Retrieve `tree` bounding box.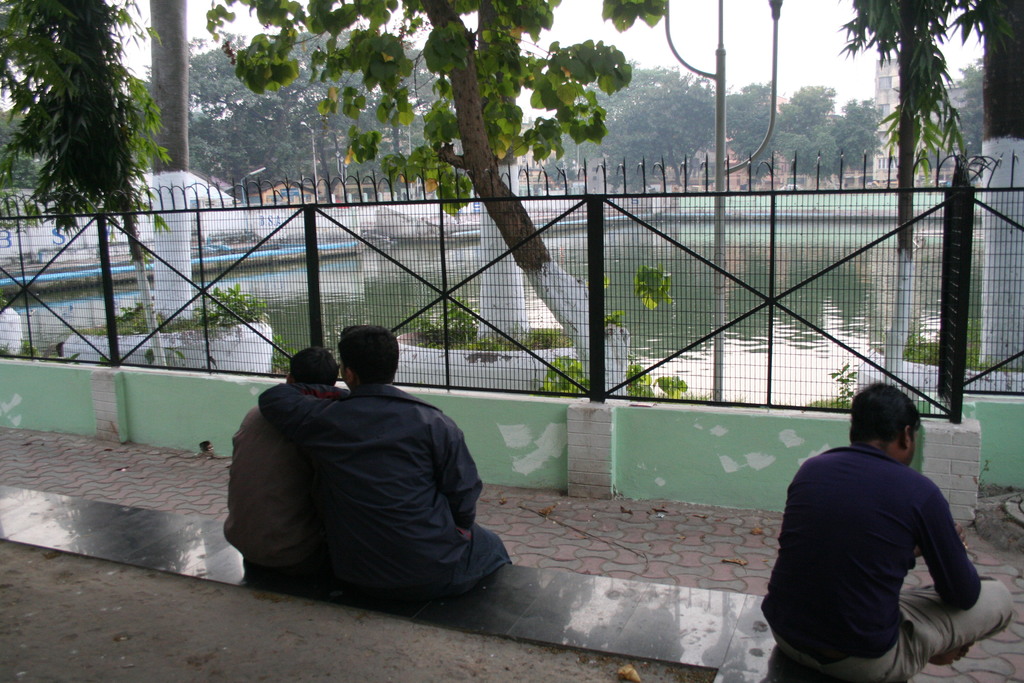
Bounding box: box=[722, 83, 781, 180].
